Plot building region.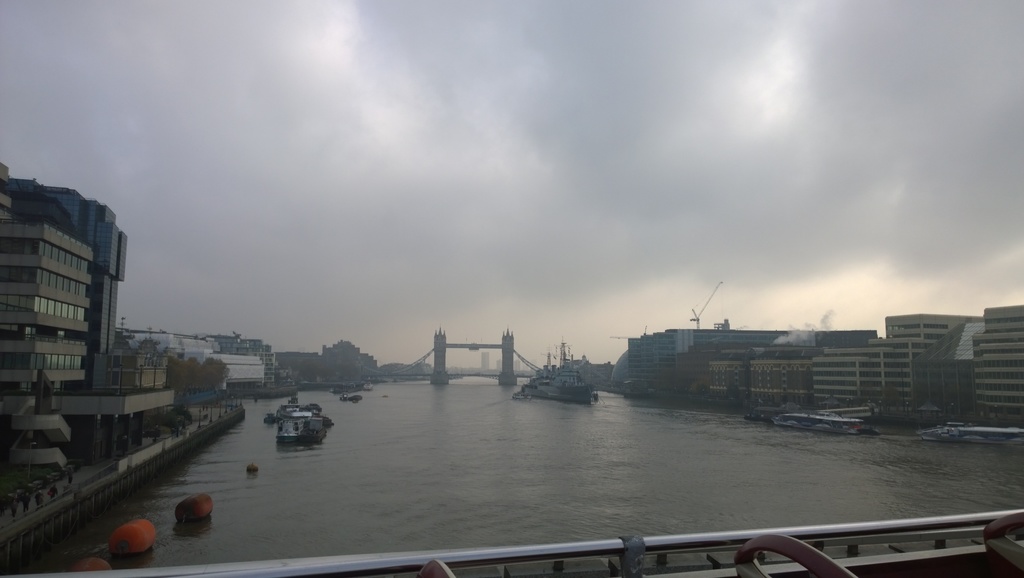
Plotted at <region>627, 326, 876, 400</region>.
